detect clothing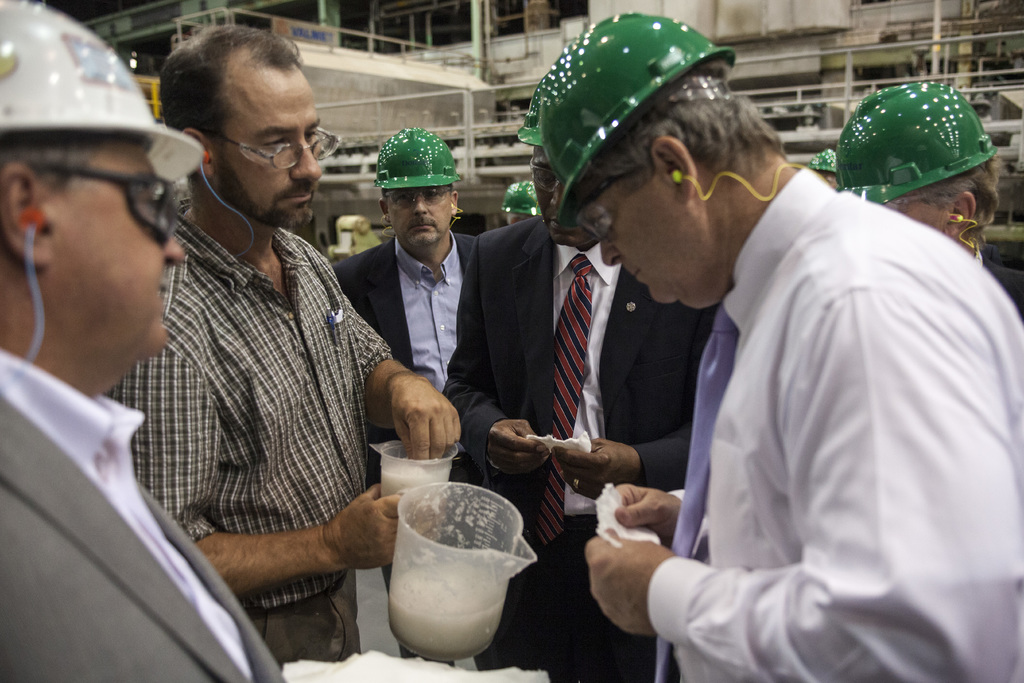
{"left": 434, "top": 81, "right": 721, "bottom": 672}
